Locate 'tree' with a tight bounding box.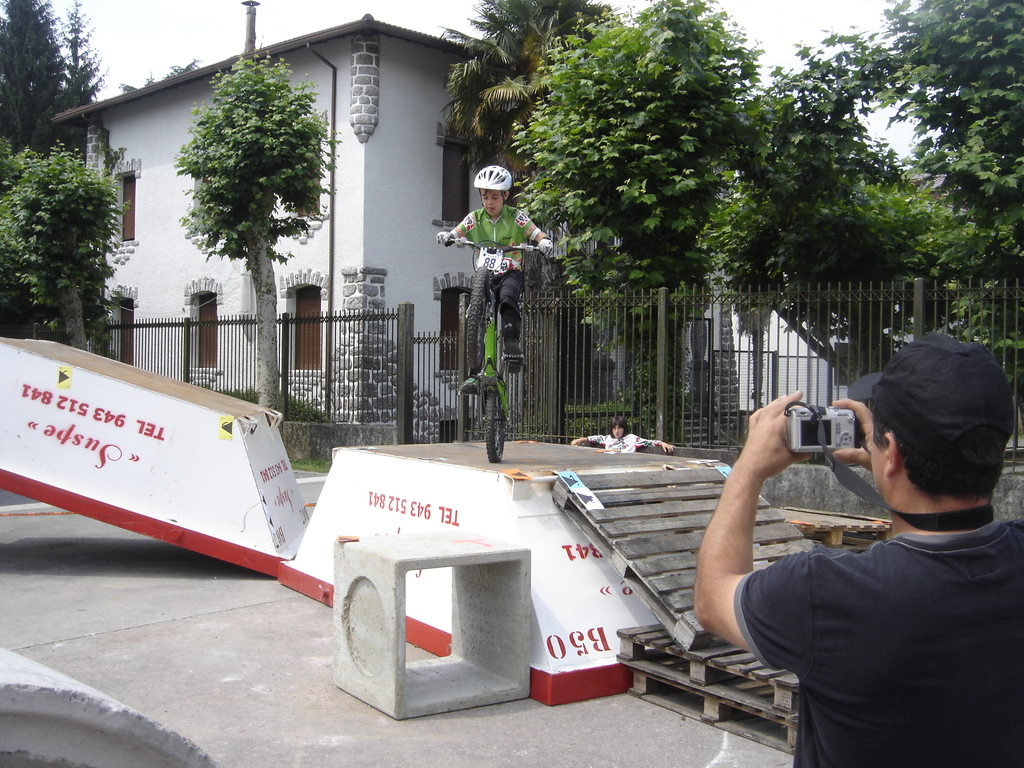
bbox(742, 88, 943, 381).
